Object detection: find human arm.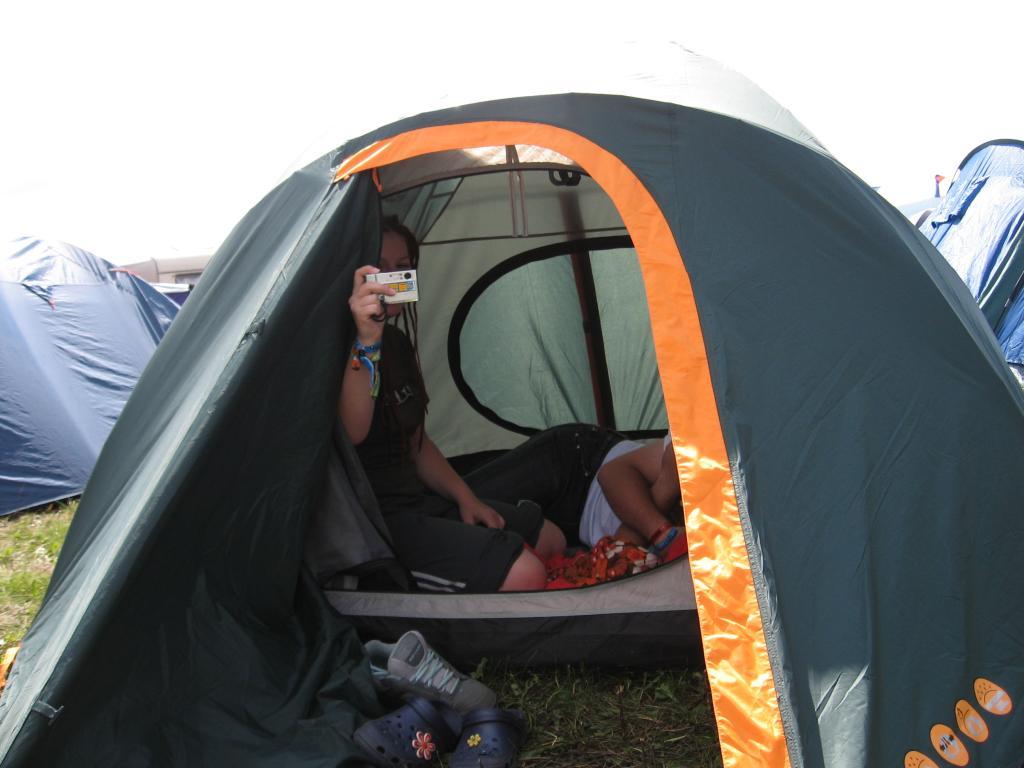
Rect(407, 414, 505, 529).
